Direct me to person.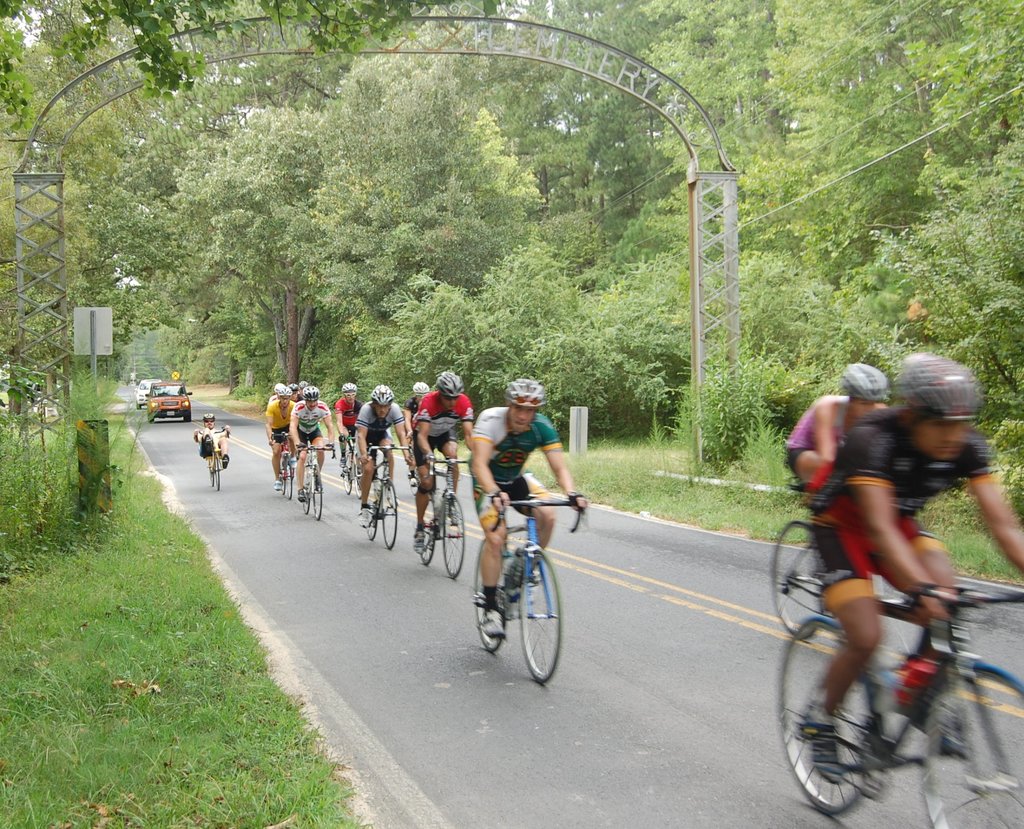
Direction: (left=288, top=386, right=342, bottom=509).
